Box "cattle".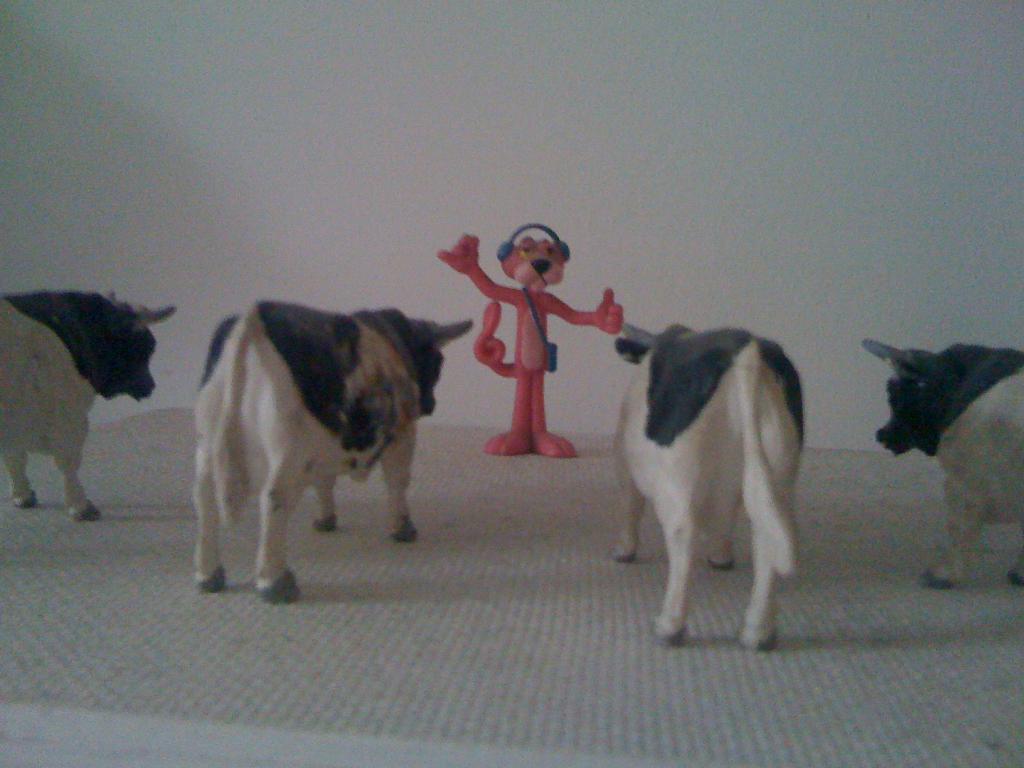
[858, 336, 1023, 589].
